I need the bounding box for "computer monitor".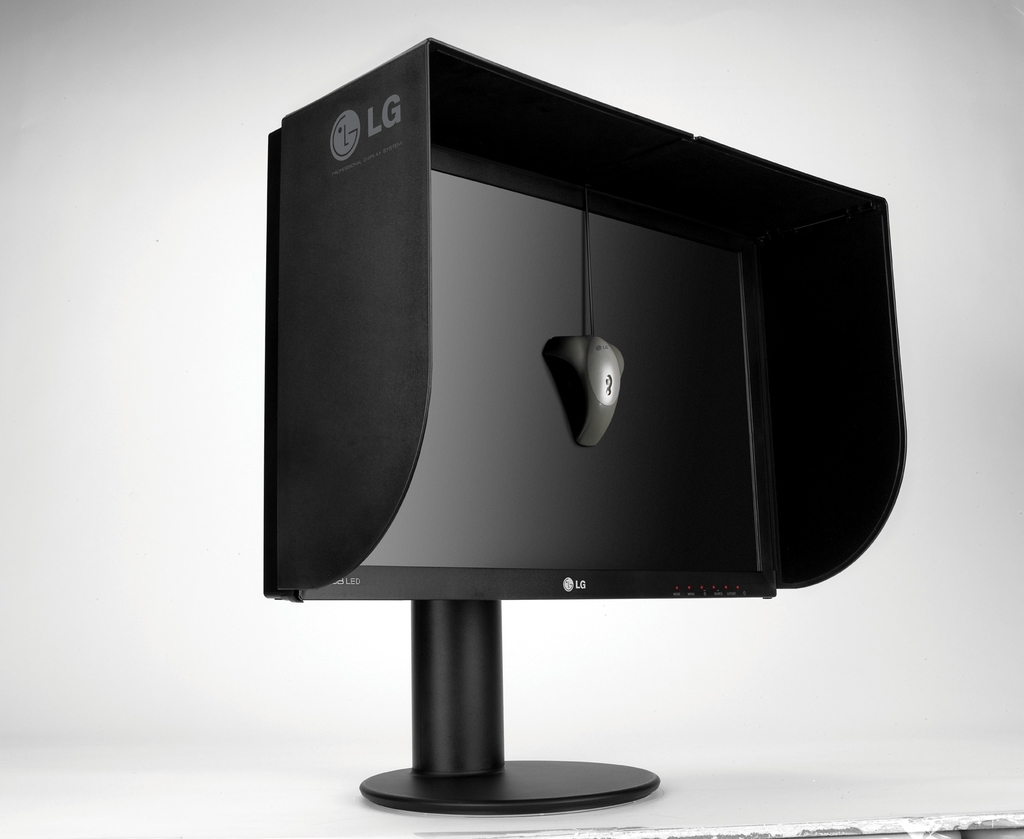
Here it is: [left=248, top=123, right=890, bottom=616].
